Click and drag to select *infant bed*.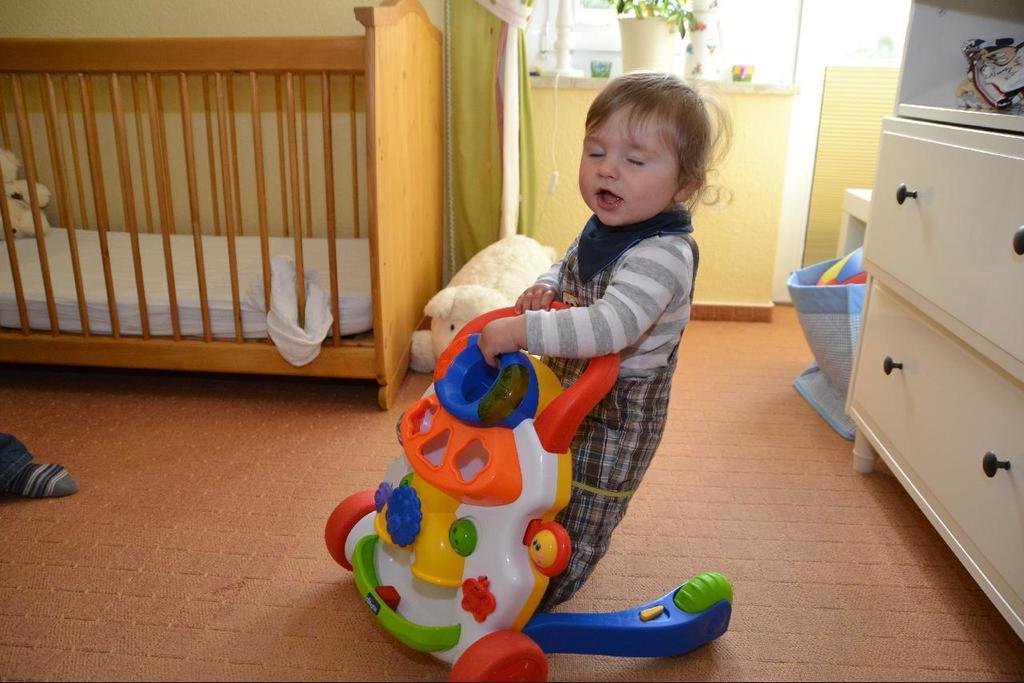
Selection: left=0, top=0, right=445, bottom=409.
